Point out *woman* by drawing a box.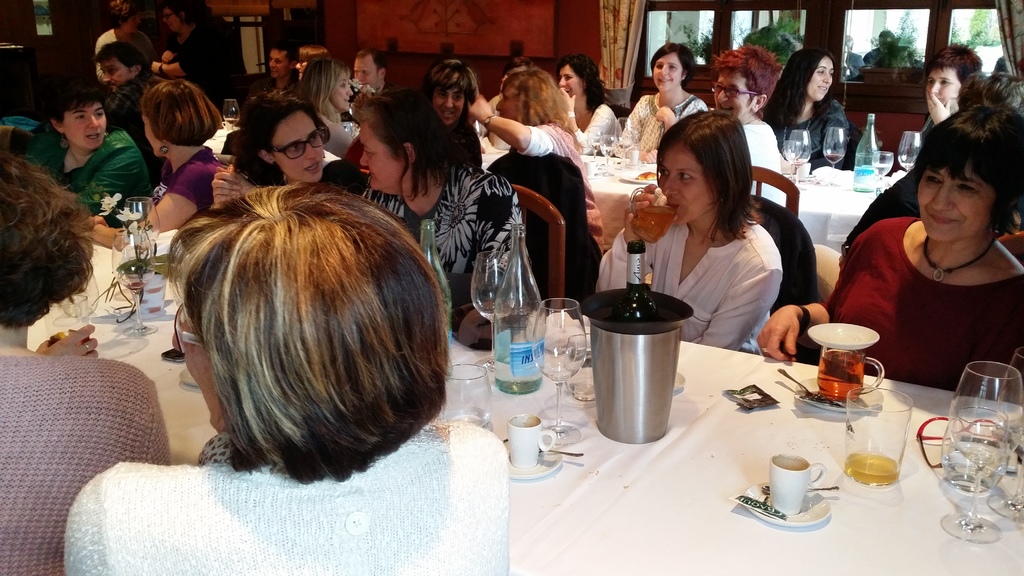
box=[759, 93, 1023, 365].
